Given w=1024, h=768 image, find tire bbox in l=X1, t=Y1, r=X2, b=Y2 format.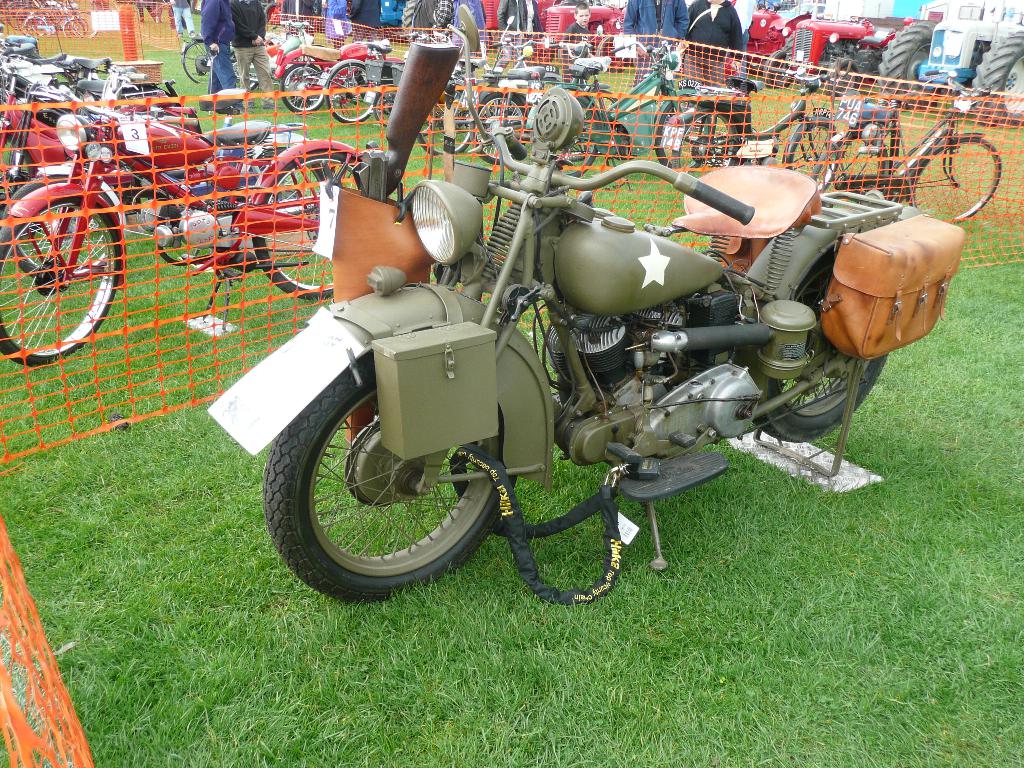
l=3, t=173, r=112, b=280.
